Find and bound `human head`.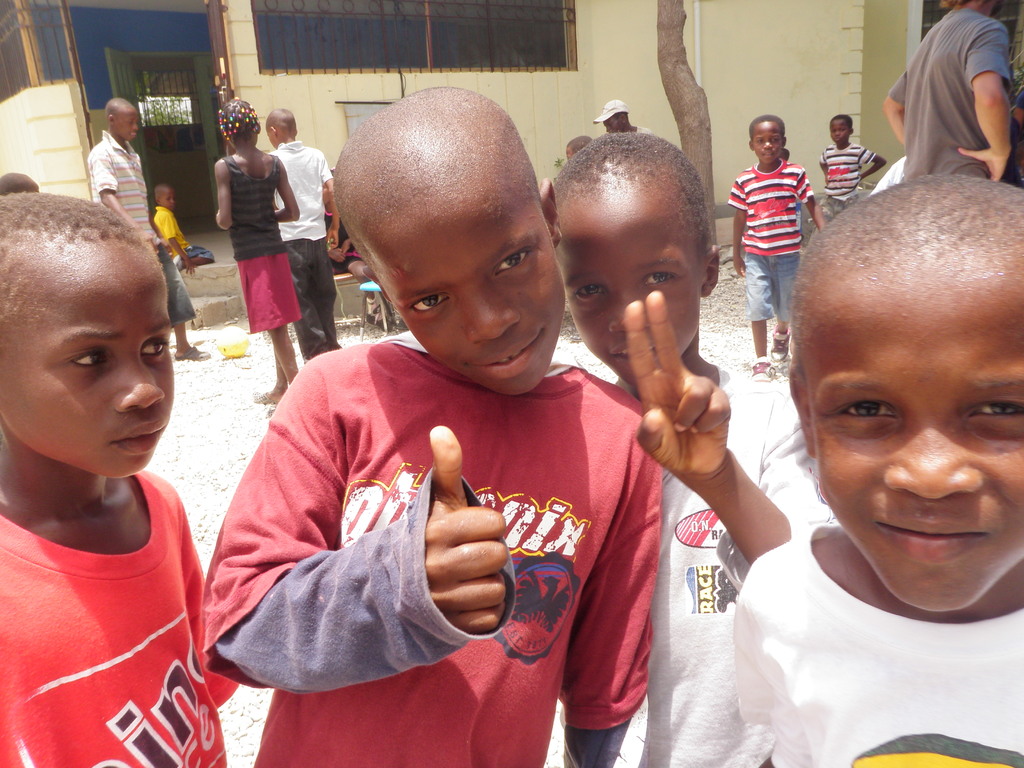
Bound: (822, 114, 854, 147).
